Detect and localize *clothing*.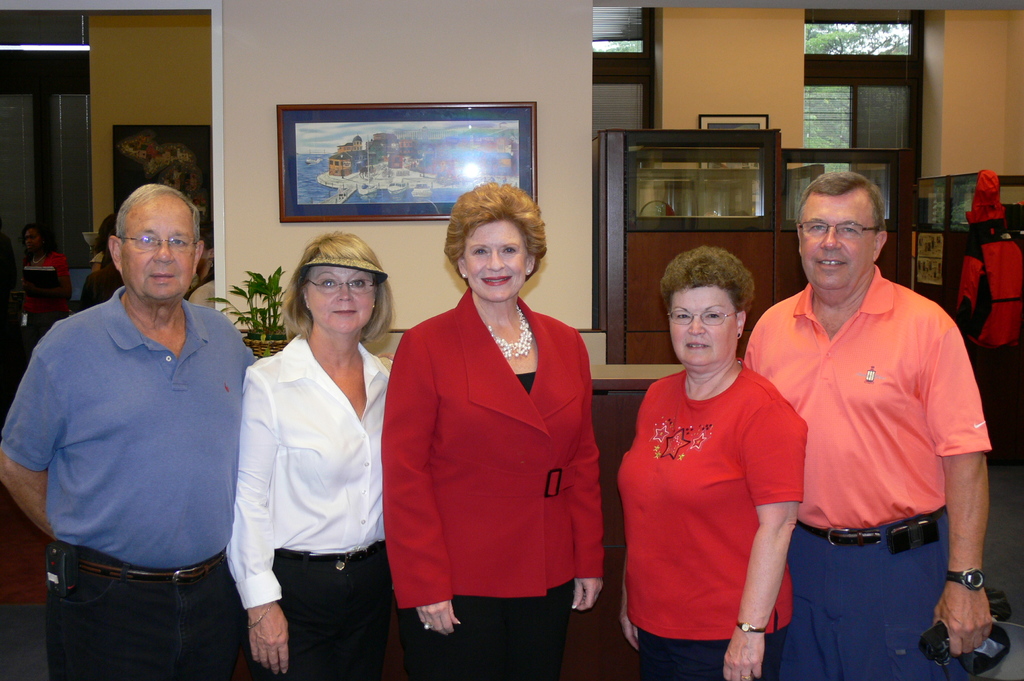
Localized at 631,337,807,655.
